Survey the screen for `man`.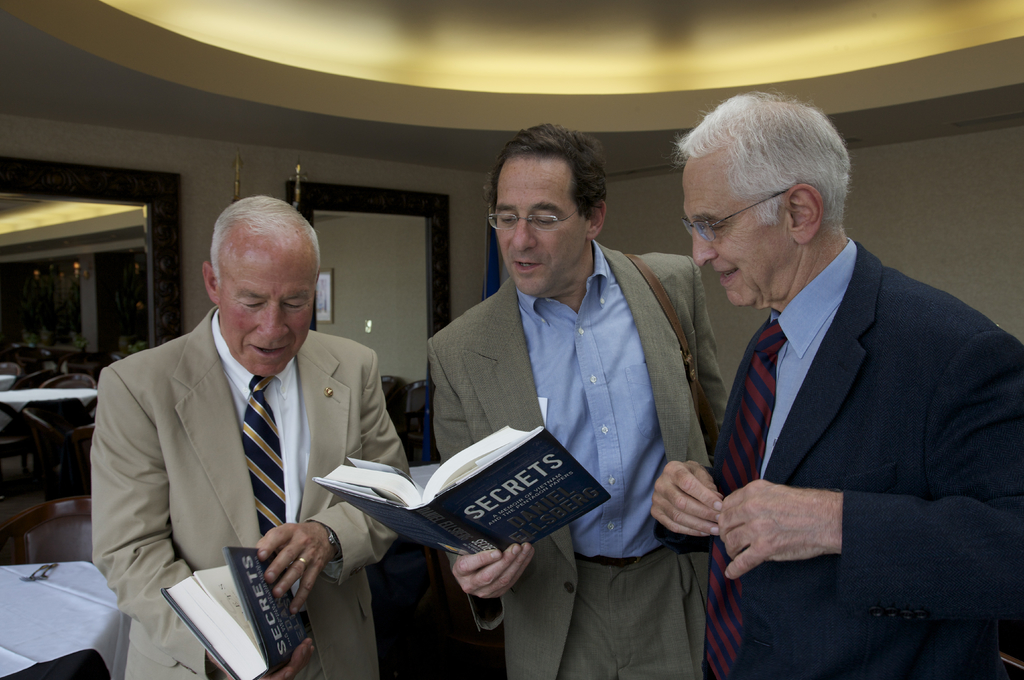
Survey found: <box>668,101,1008,658</box>.
